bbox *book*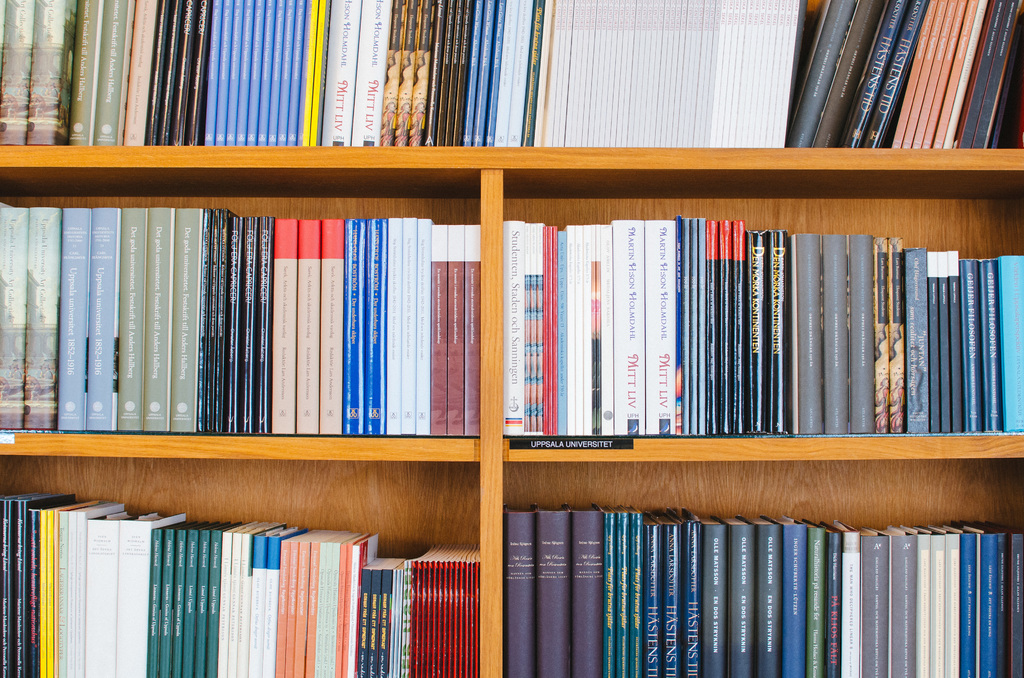
pyautogui.locateOnScreen(783, 519, 806, 677)
